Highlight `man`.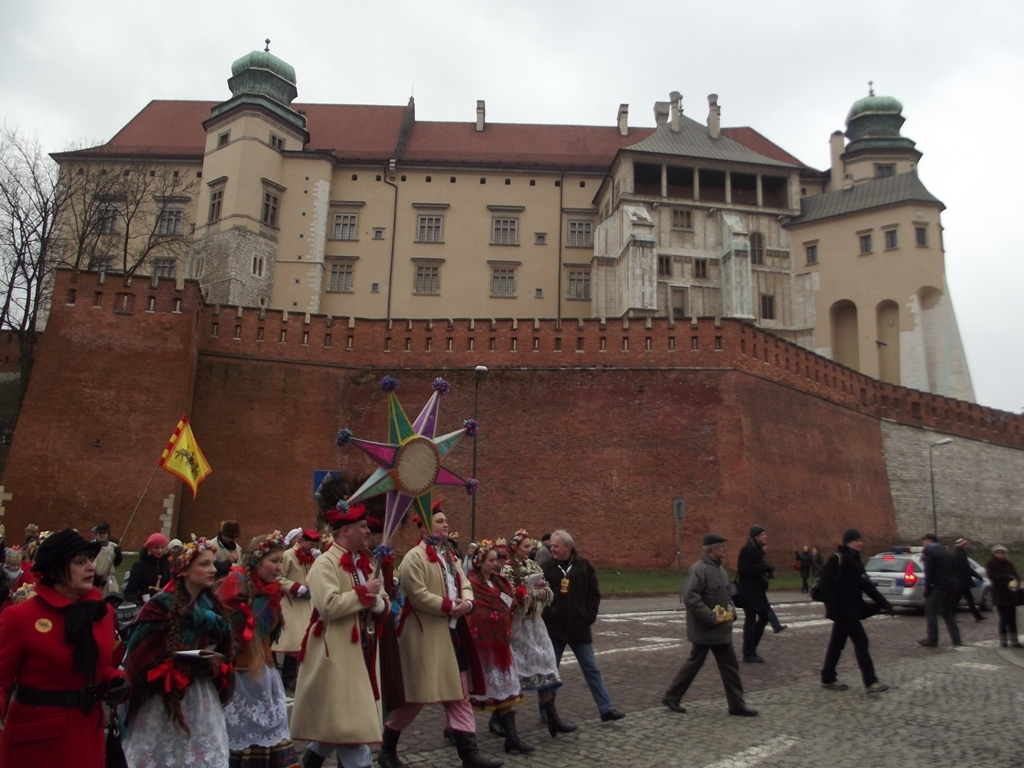
Highlighted region: Rect(206, 519, 241, 573).
